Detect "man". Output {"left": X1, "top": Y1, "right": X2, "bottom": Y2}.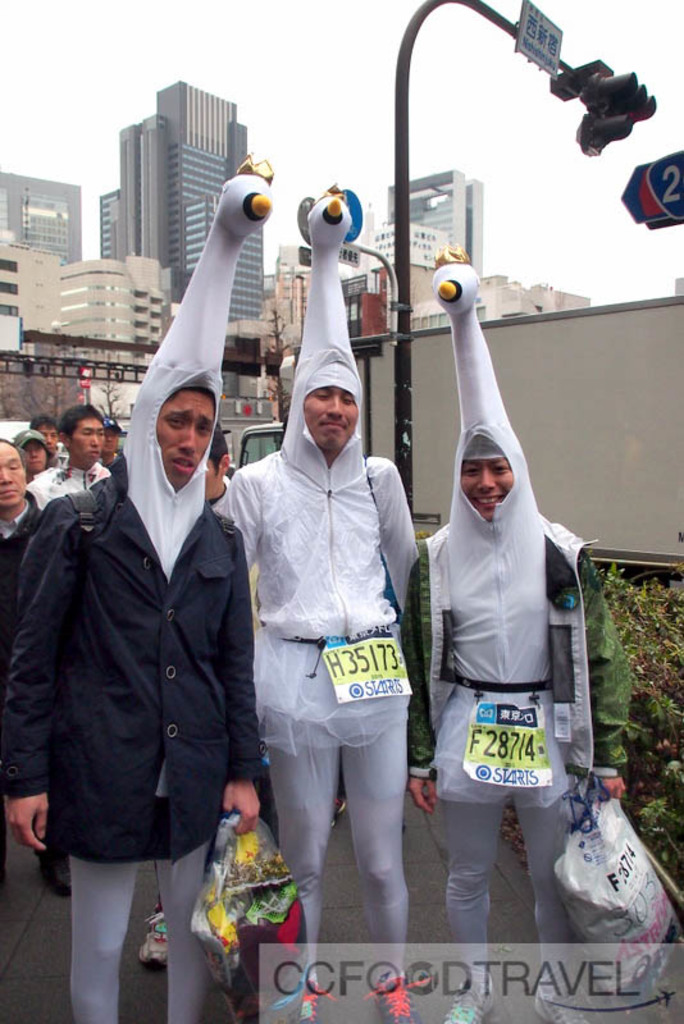
{"left": 99, "top": 413, "right": 127, "bottom": 484}.
